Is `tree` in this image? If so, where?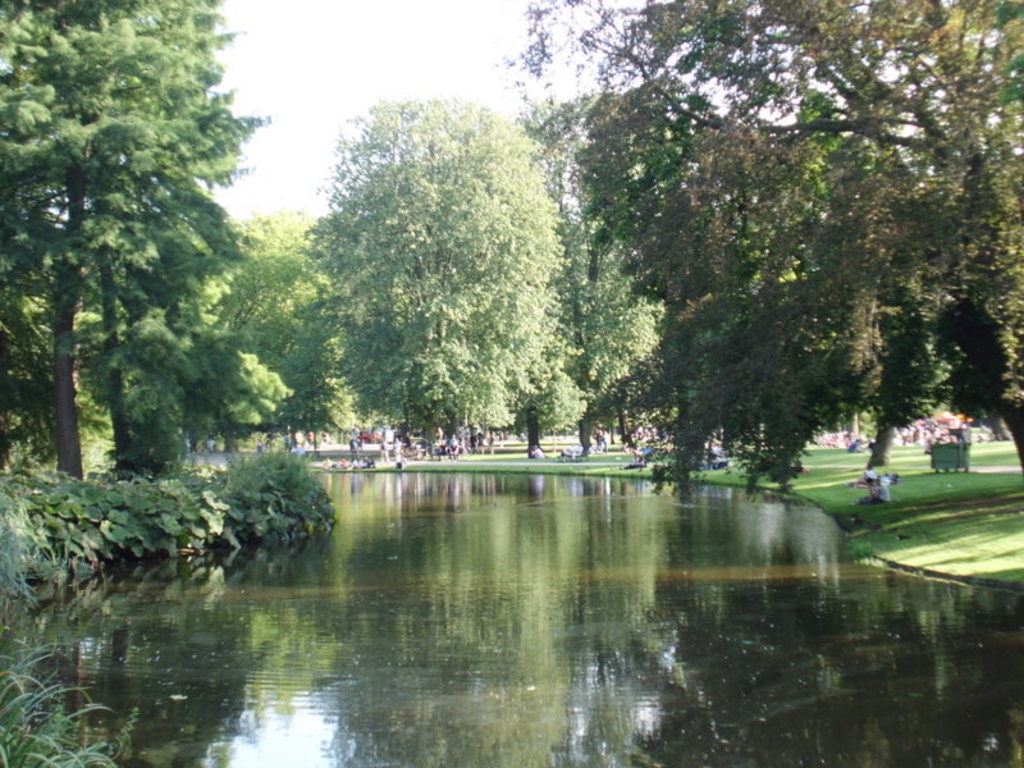
Yes, at x1=0, y1=0, x2=271, y2=480.
